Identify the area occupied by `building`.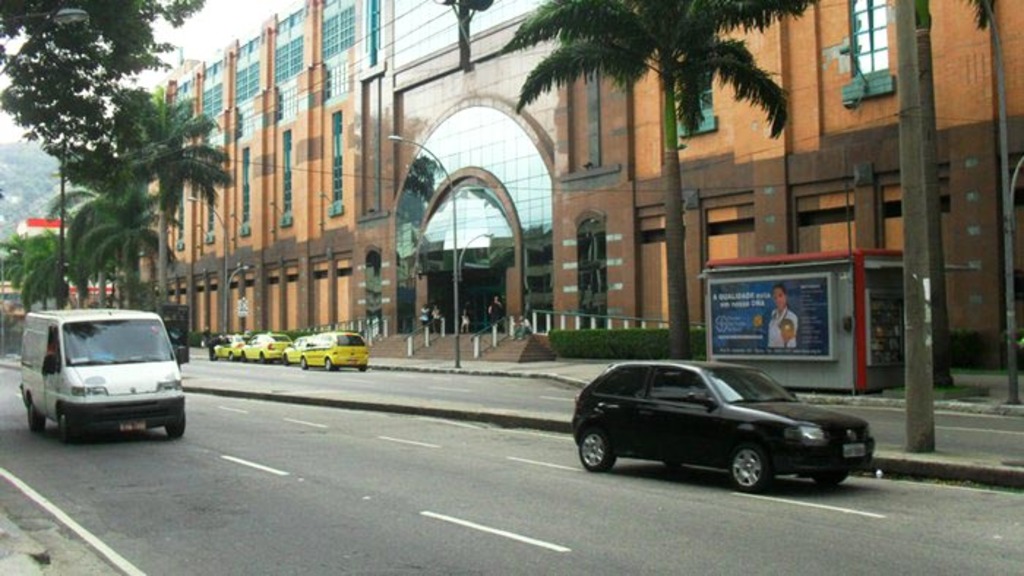
Area: 116:0:1023:368.
